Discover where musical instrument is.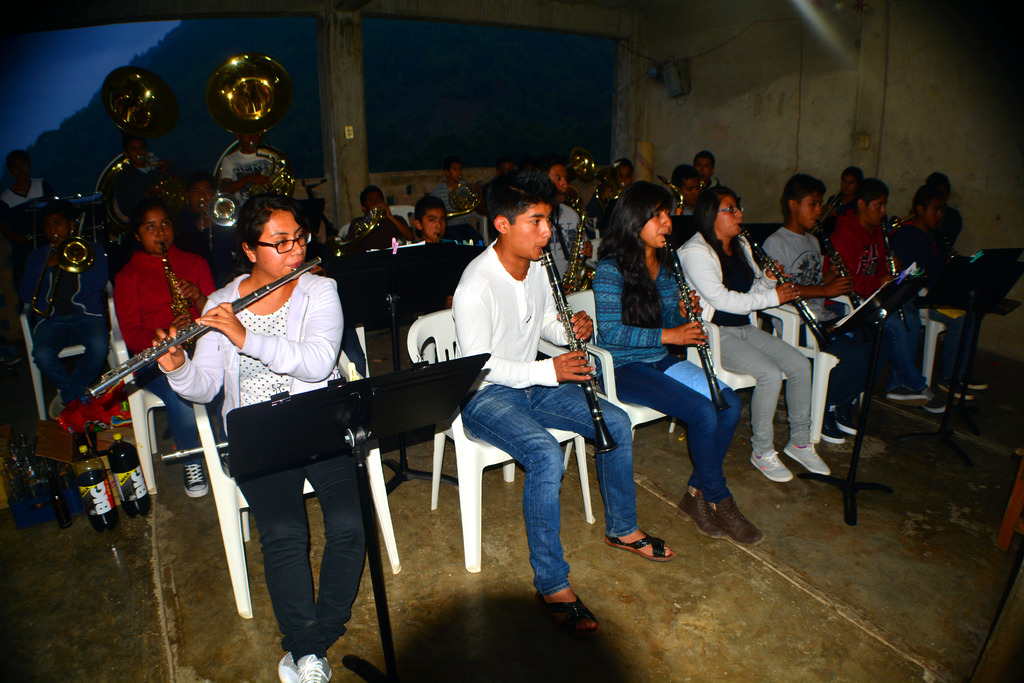
Discovered at bbox=[738, 224, 837, 359].
